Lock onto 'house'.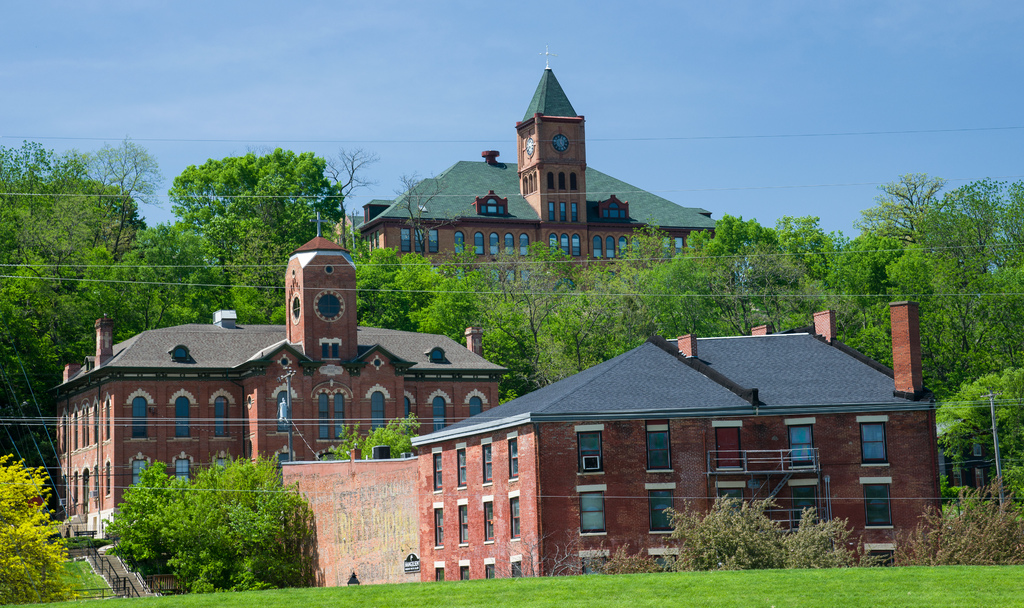
Locked: crop(42, 211, 504, 603).
